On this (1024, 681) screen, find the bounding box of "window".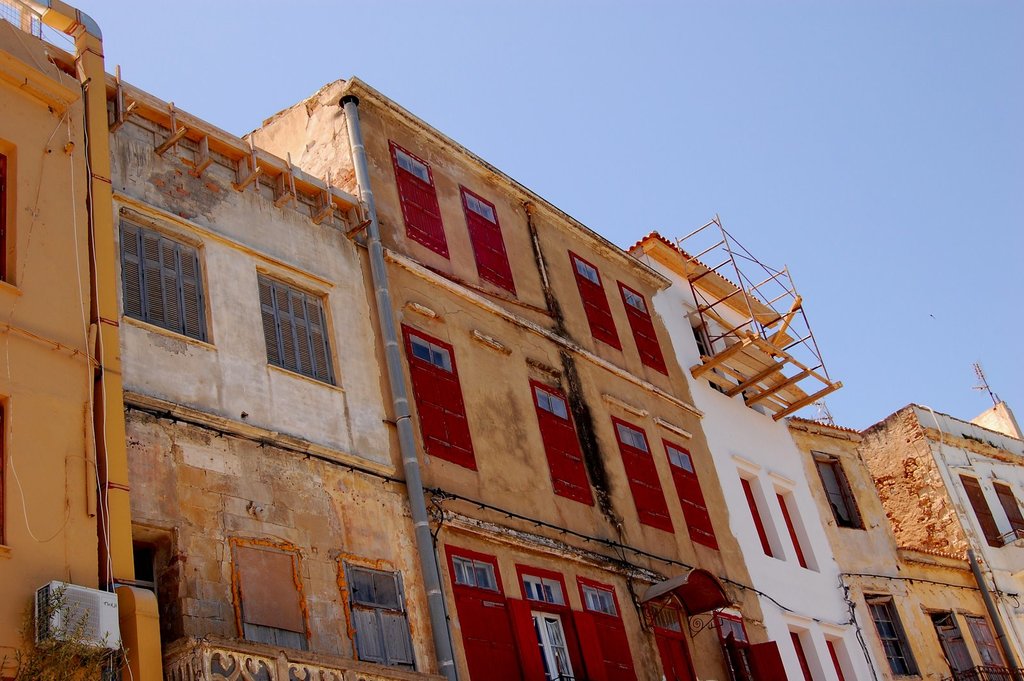
Bounding box: left=460, top=185, right=515, bottom=298.
